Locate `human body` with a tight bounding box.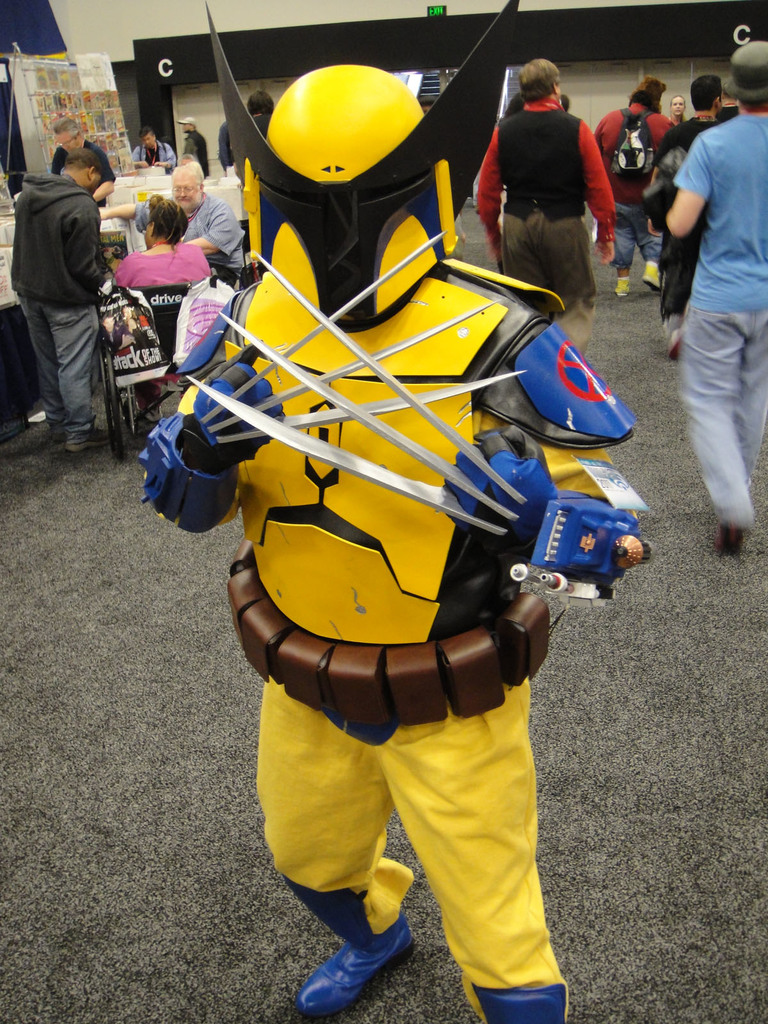
x1=133 y1=125 x2=173 y2=164.
